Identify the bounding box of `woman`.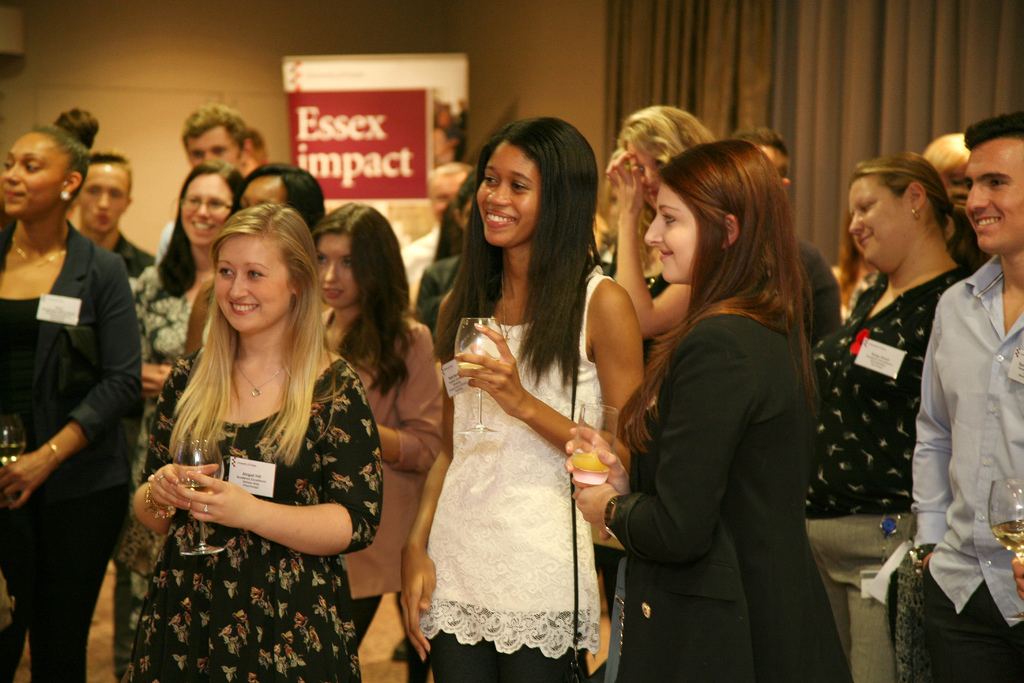
[0, 121, 143, 682].
